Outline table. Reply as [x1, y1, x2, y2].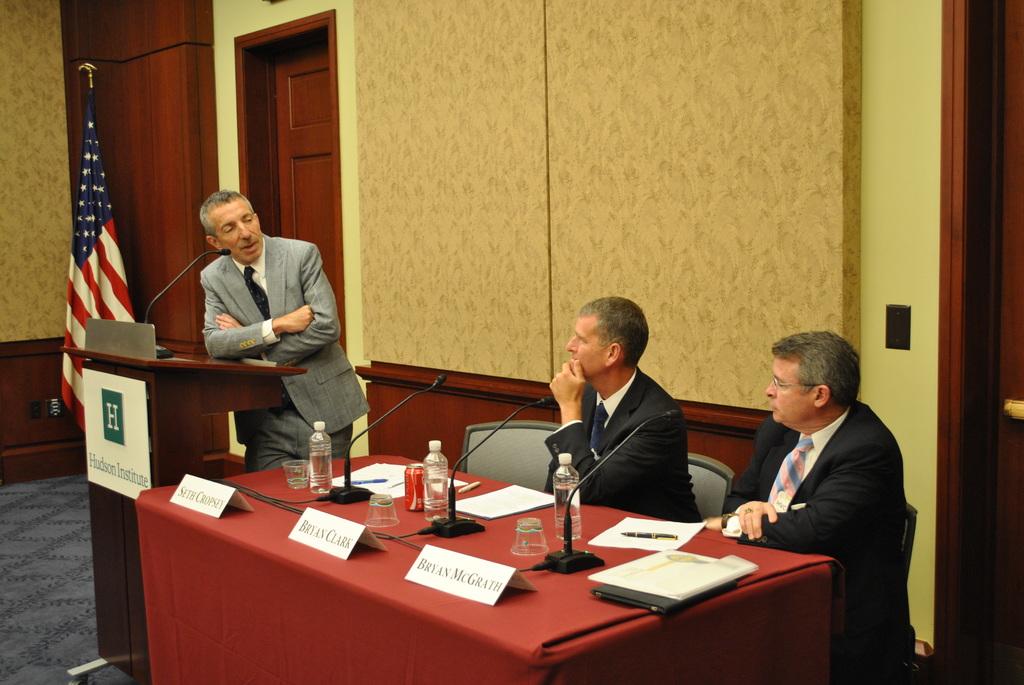
[119, 467, 846, 684].
